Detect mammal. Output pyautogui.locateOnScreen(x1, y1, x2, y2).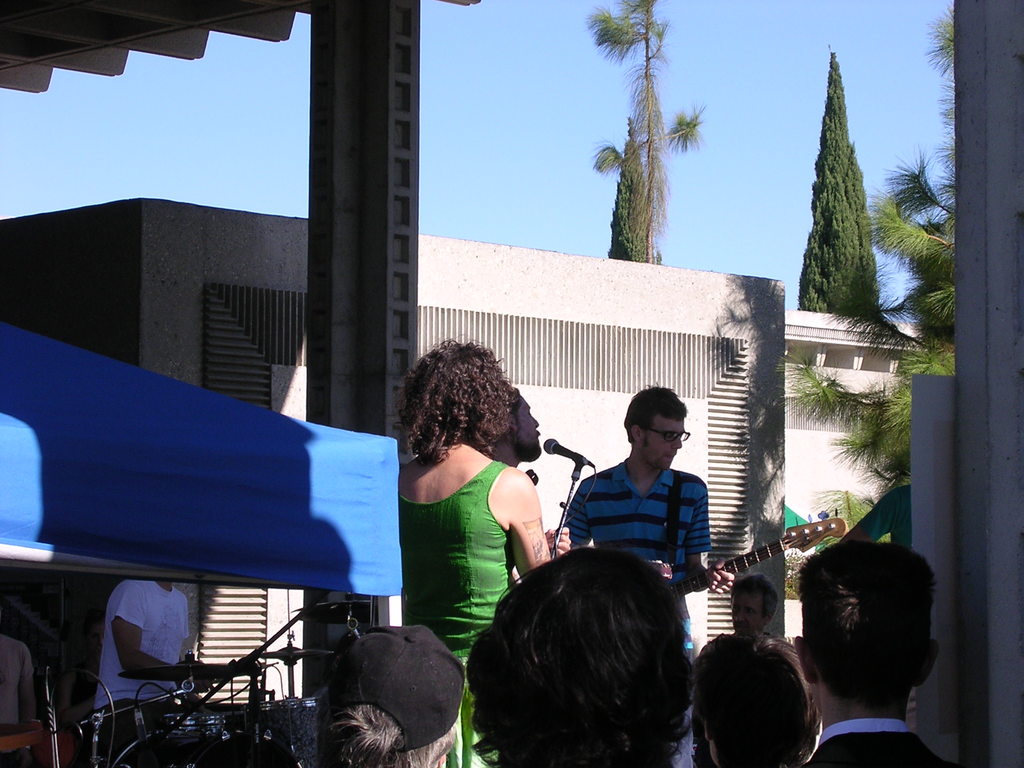
pyautogui.locateOnScreen(689, 627, 826, 767).
